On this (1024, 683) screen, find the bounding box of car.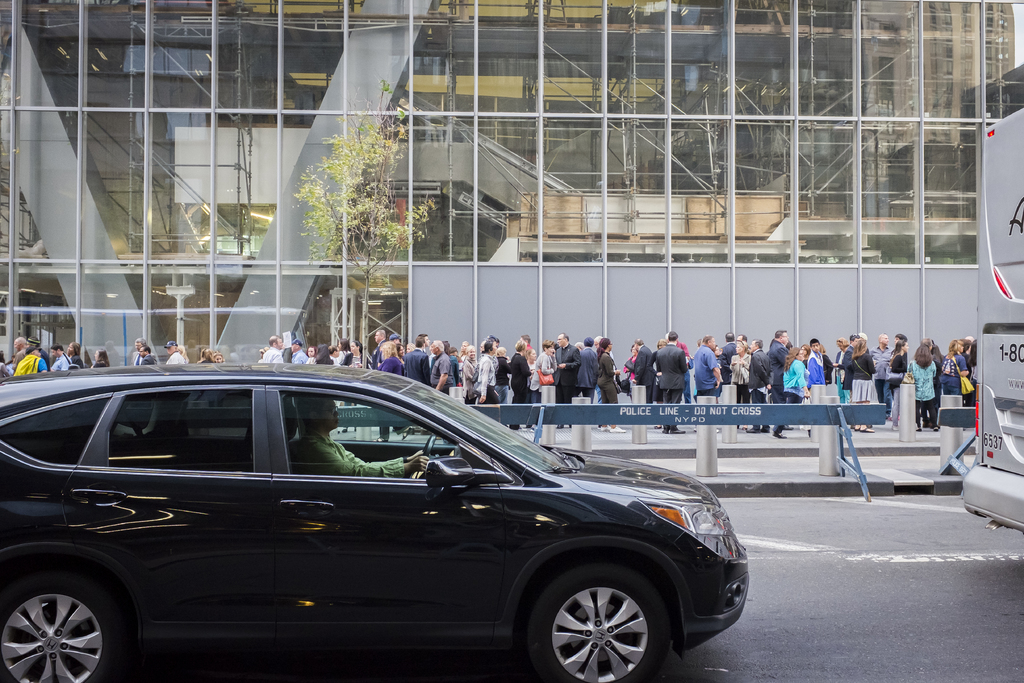
Bounding box: [0,352,745,682].
